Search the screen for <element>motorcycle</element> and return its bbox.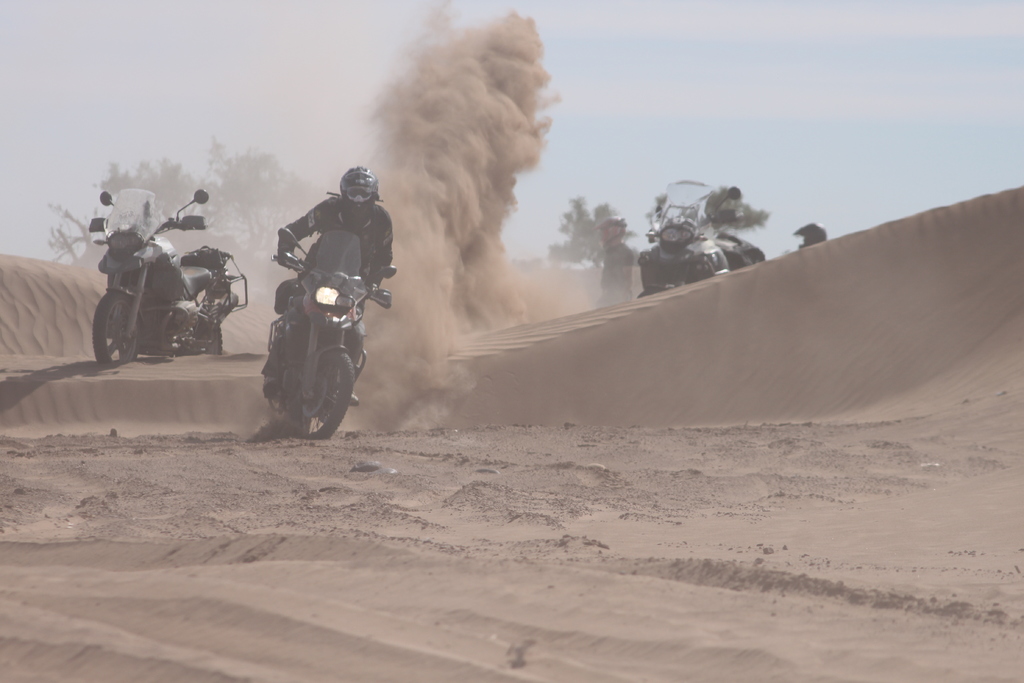
Found: crop(88, 189, 247, 363).
